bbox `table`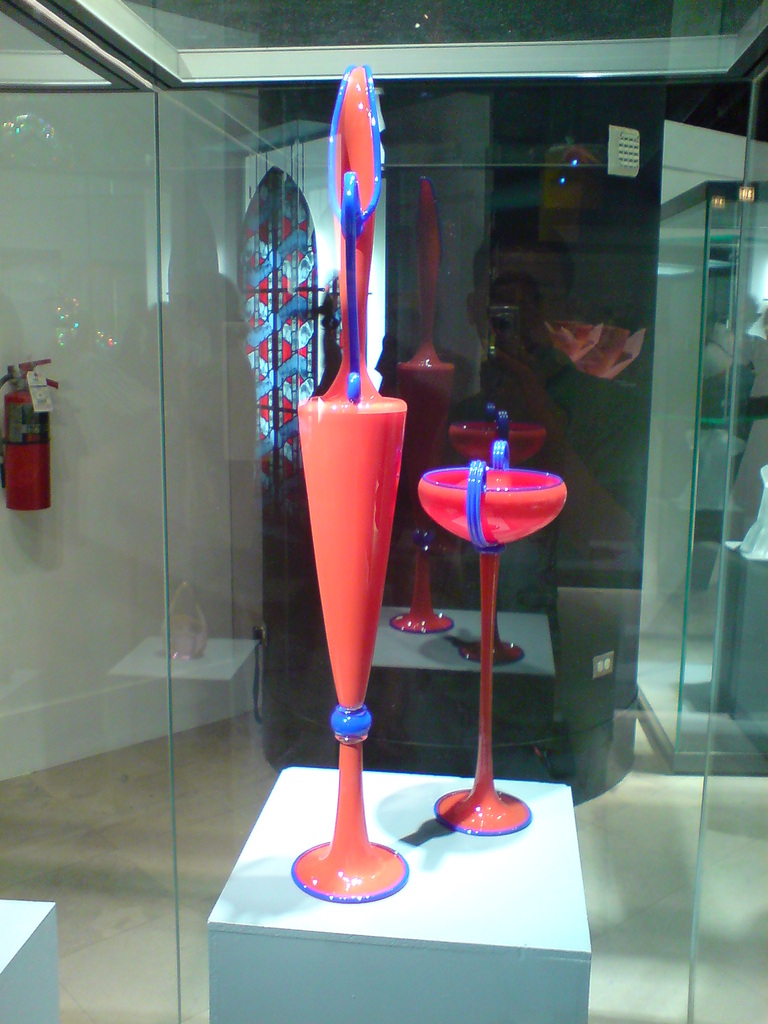
x1=0 y1=893 x2=60 y2=1023
